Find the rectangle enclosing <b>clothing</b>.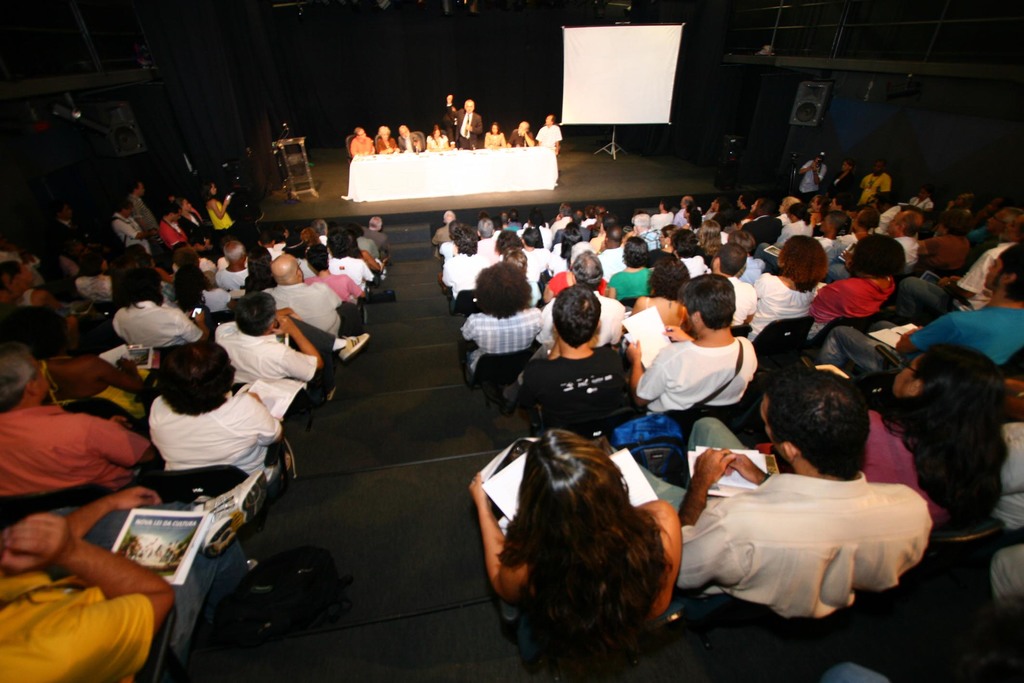
bbox=[452, 102, 484, 147].
